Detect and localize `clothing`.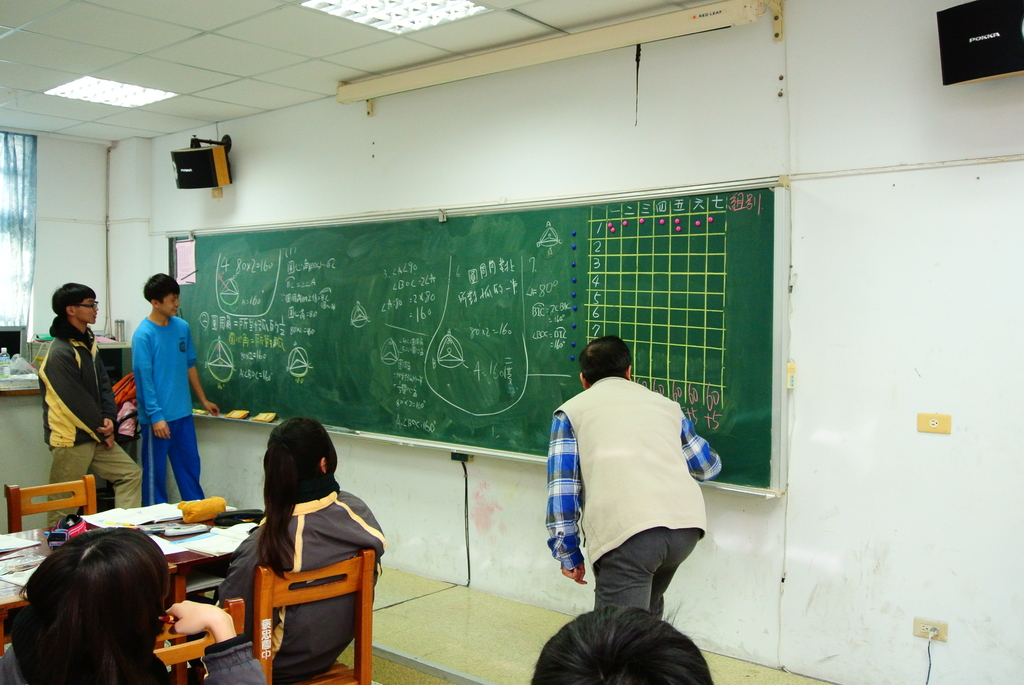
Localized at Rect(218, 485, 390, 679).
